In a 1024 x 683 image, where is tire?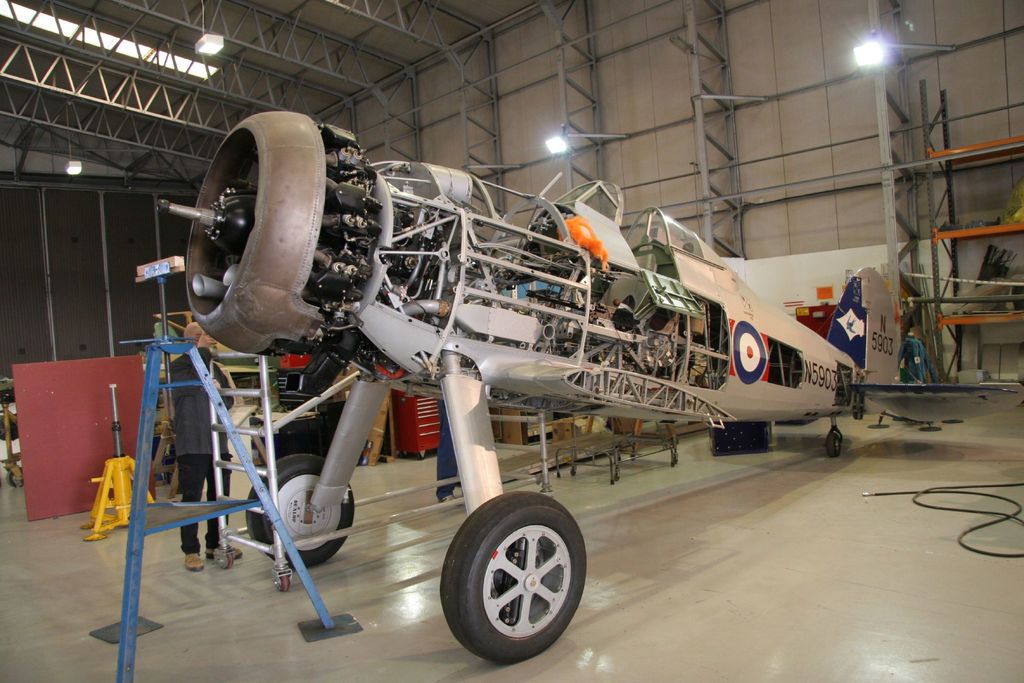
[x1=216, y1=554, x2=234, y2=572].
